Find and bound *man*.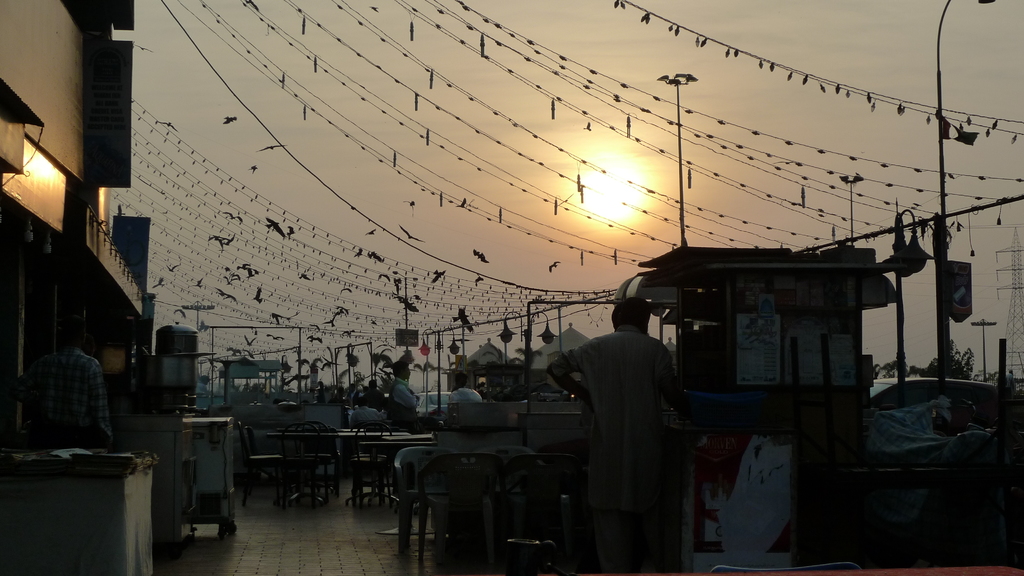
Bound: [348, 396, 387, 431].
